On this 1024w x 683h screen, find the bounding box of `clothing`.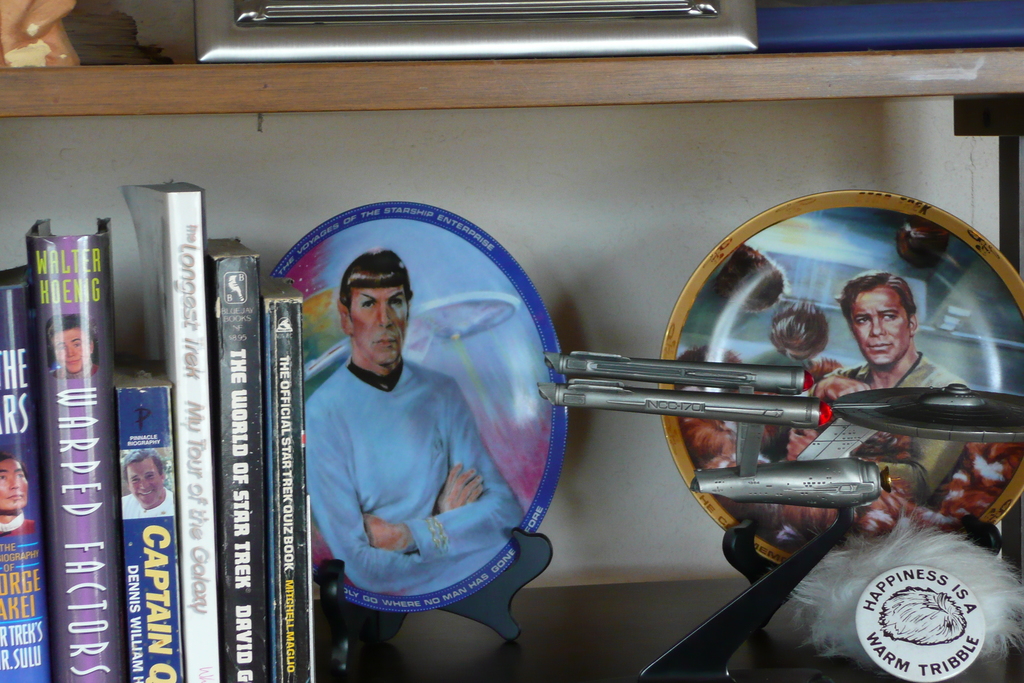
Bounding box: (left=0, top=511, right=38, bottom=536).
